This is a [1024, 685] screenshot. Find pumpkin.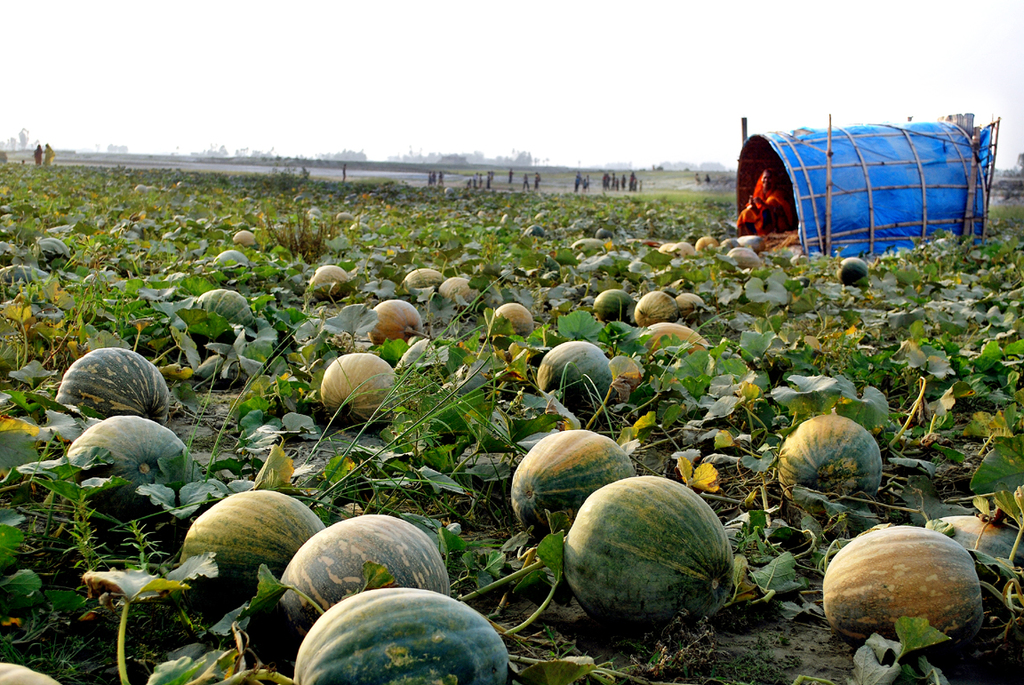
Bounding box: 632, 320, 714, 370.
